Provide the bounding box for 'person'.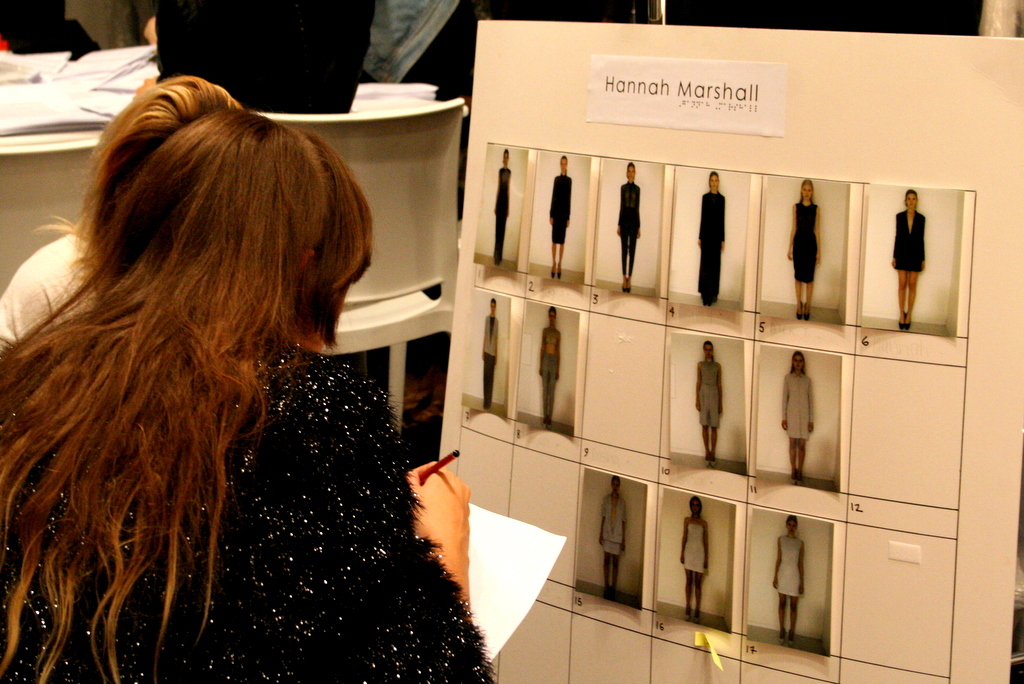
rect(783, 180, 821, 322).
